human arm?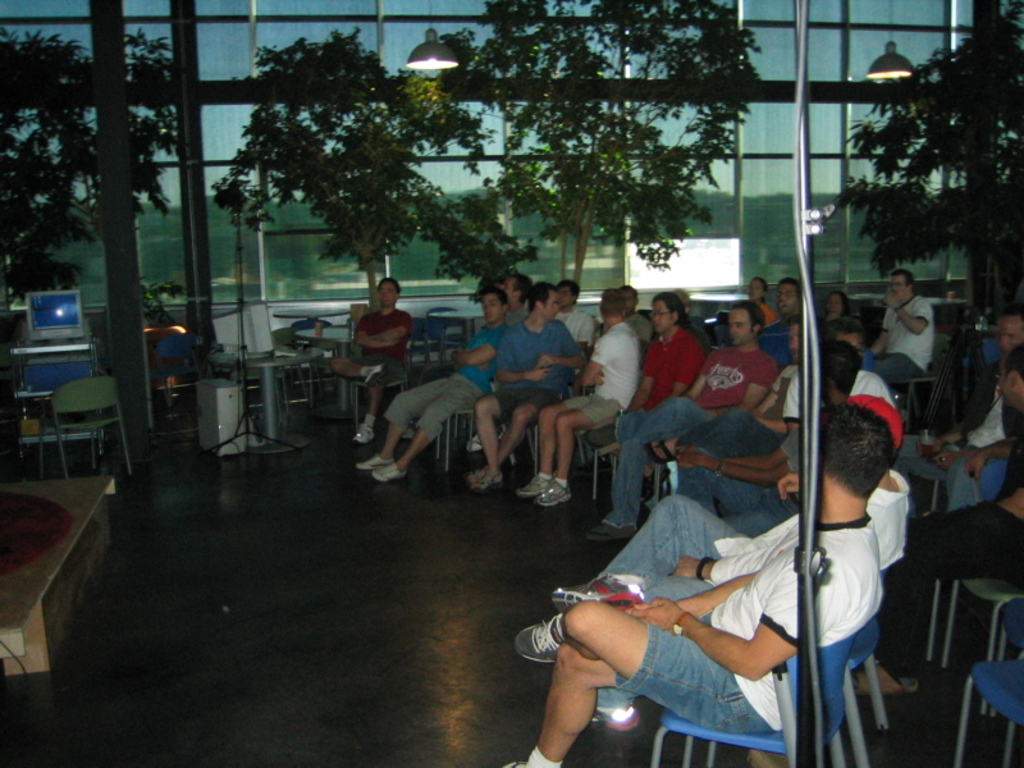
locate(572, 312, 594, 356)
